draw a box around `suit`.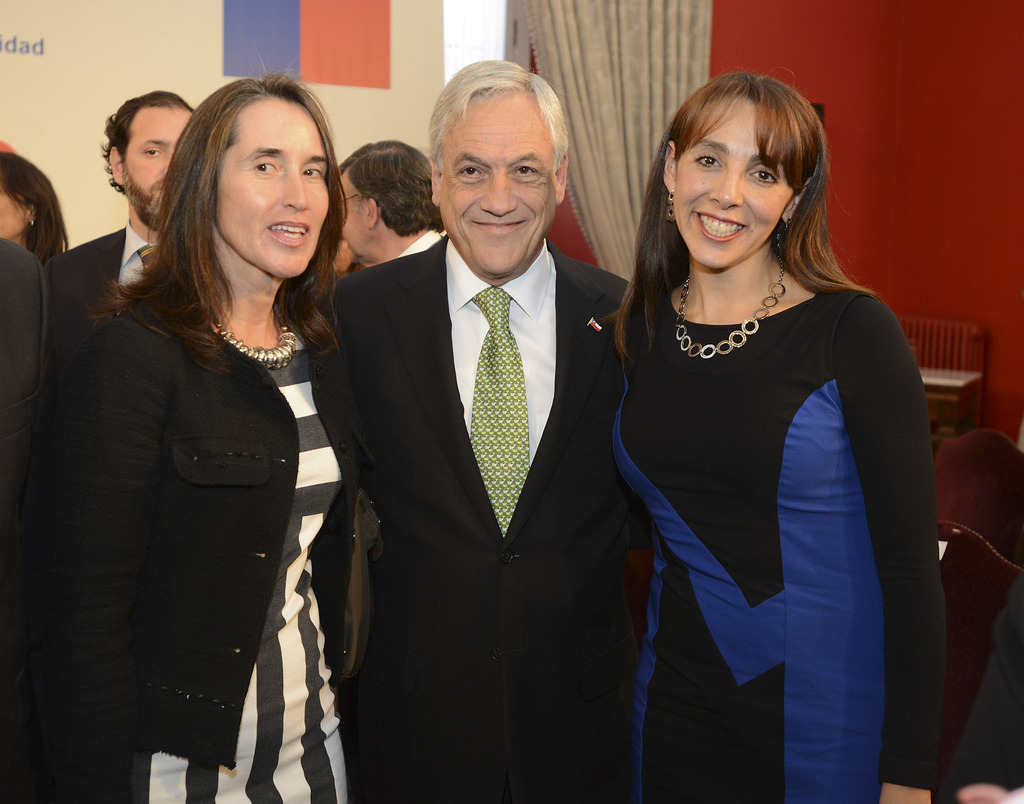
[299,236,629,798].
